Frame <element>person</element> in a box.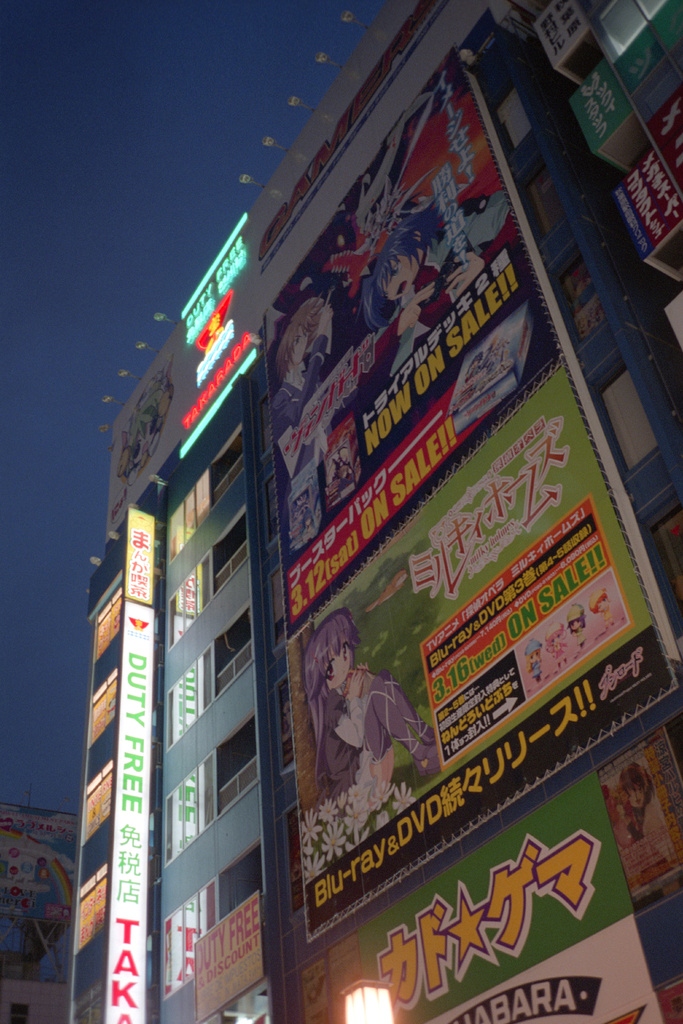
bbox(274, 291, 331, 518).
